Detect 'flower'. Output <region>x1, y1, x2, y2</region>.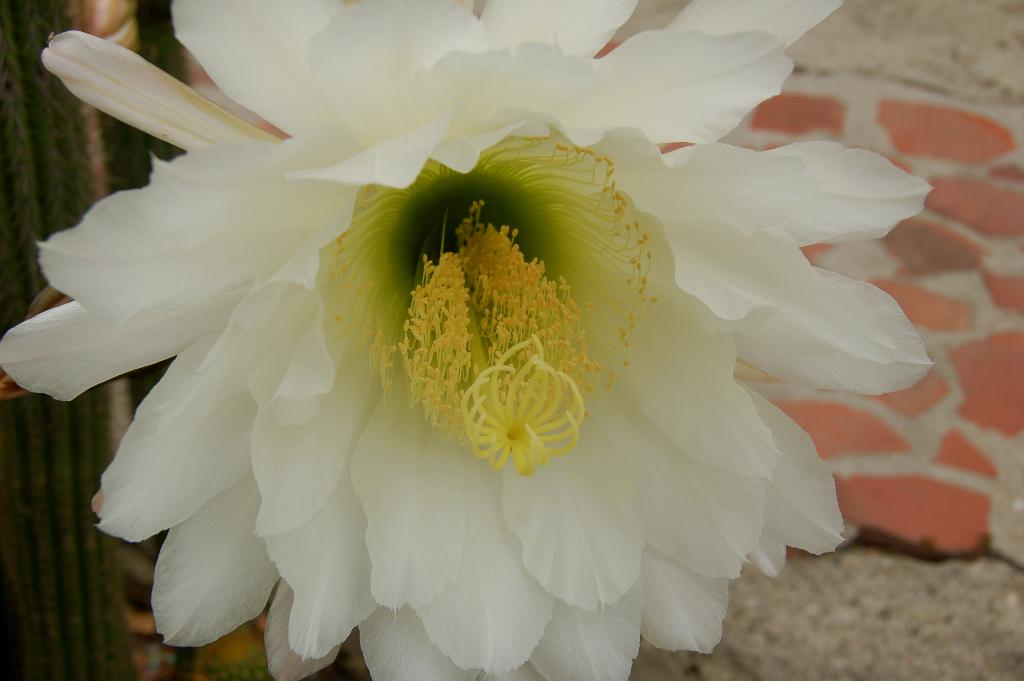
<region>40, 0, 856, 141</region>.
